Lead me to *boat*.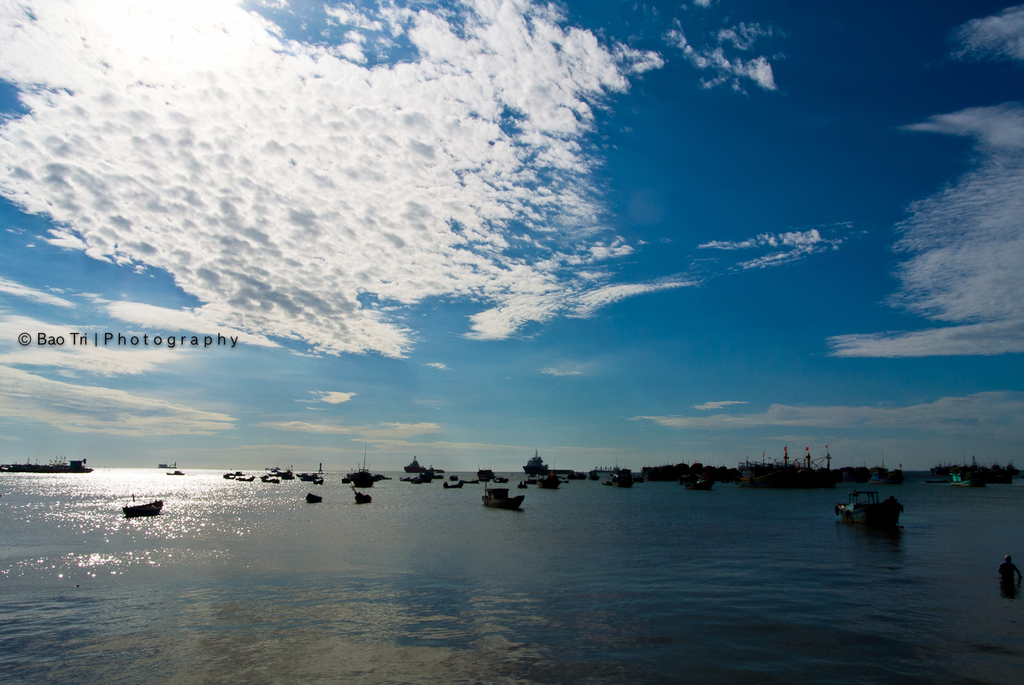
Lead to 354 484 370 499.
